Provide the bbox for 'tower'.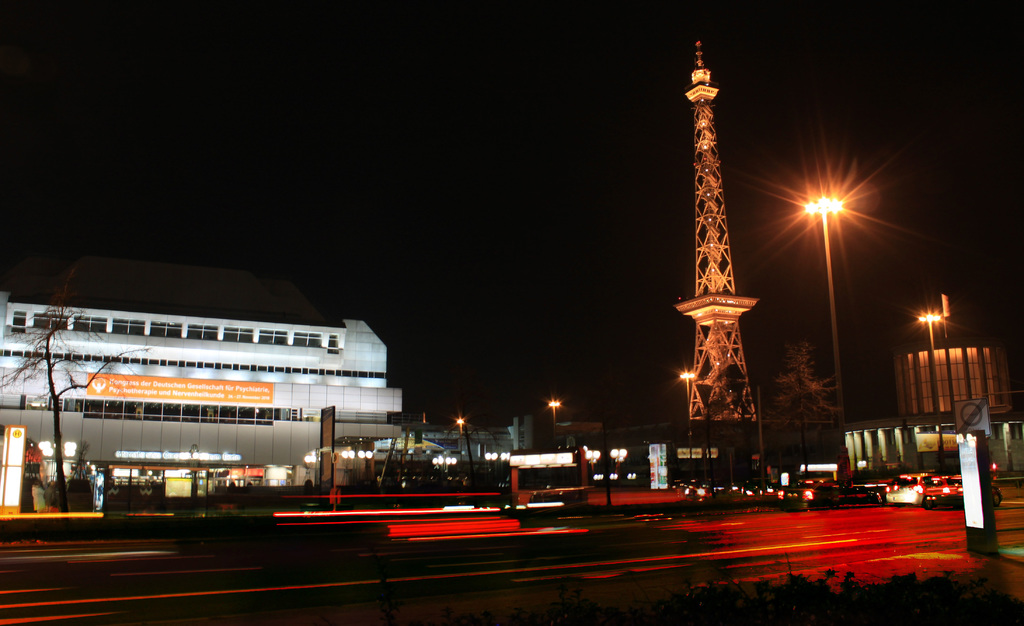
678, 28, 760, 464.
